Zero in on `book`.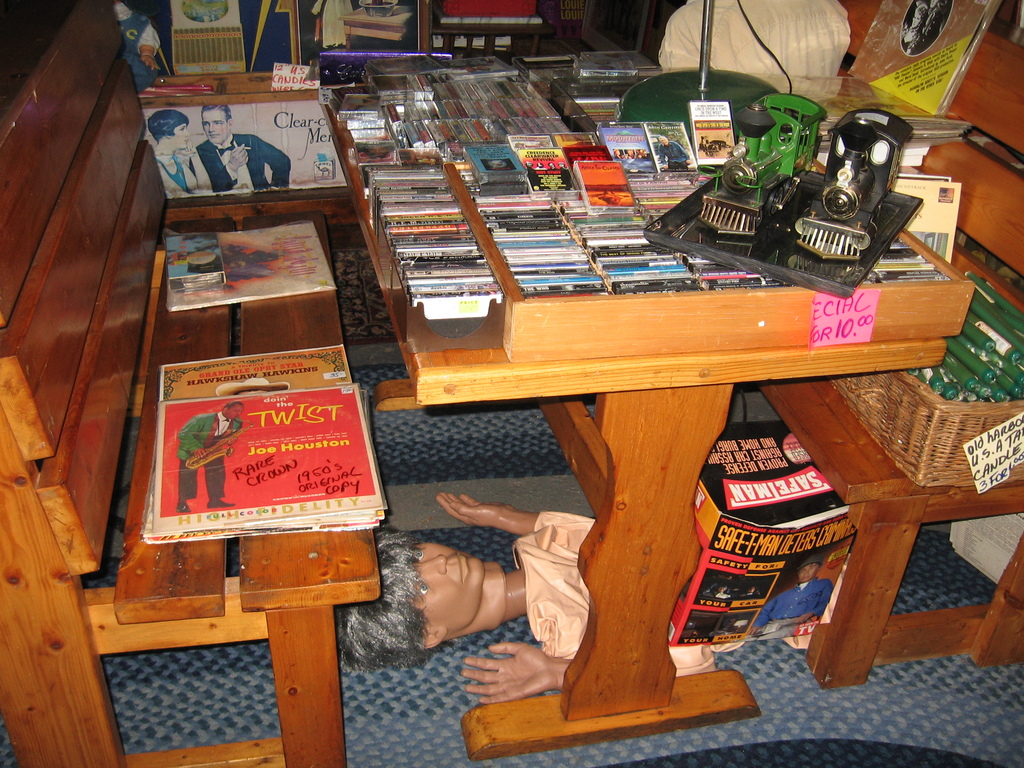
Zeroed in: x1=141 y1=98 x2=345 y2=198.
